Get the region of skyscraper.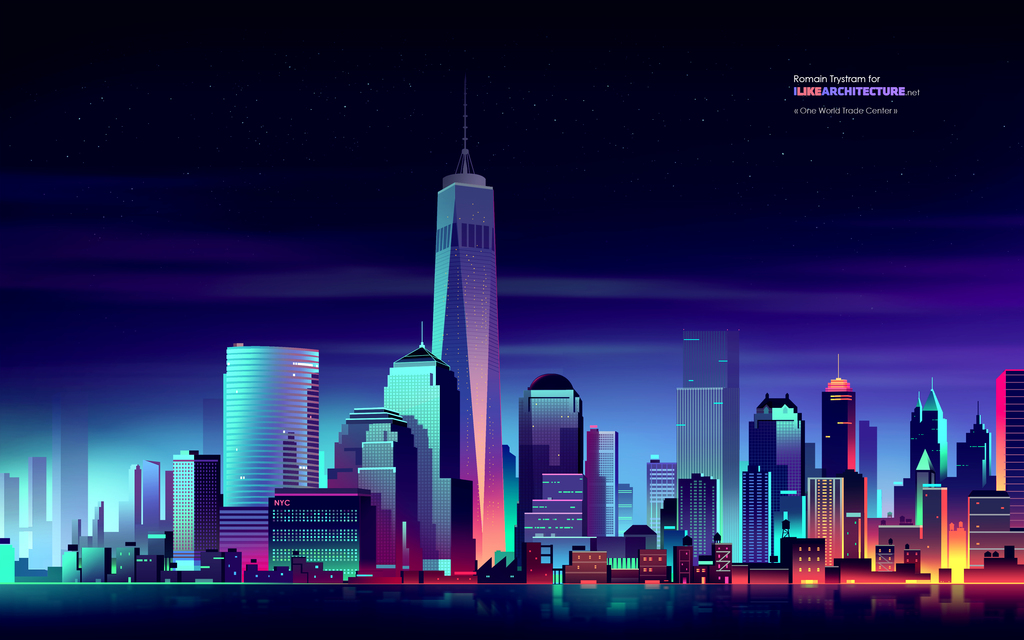
56,412,95,563.
